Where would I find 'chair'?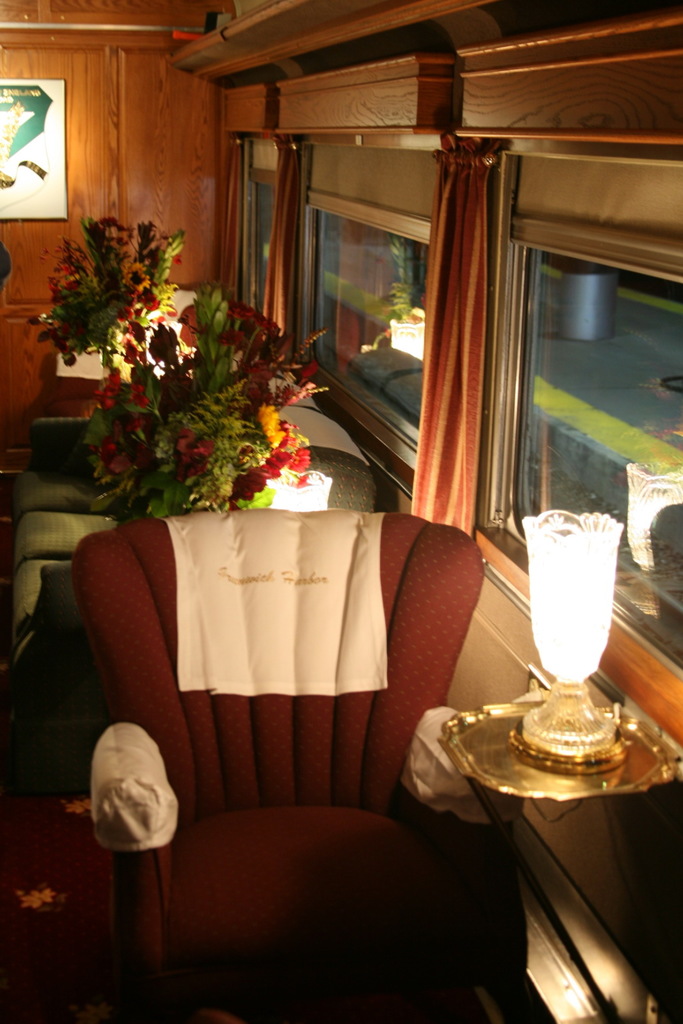
At <box>84,490,532,989</box>.
